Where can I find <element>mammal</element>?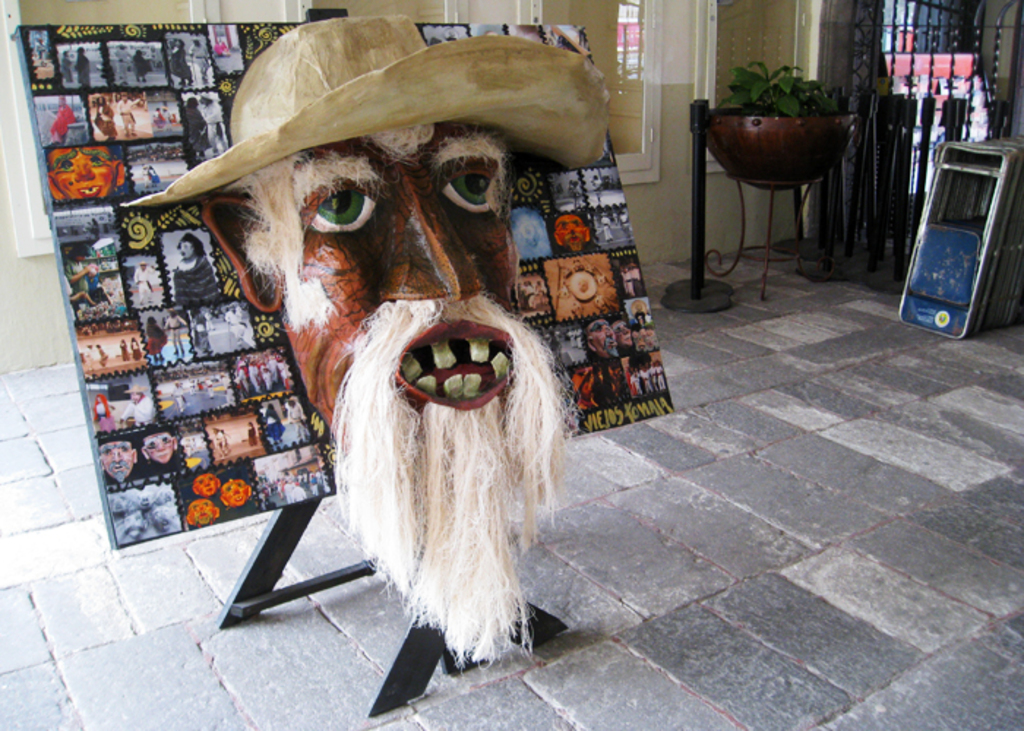
You can find it at (101, 440, 142, 477).
